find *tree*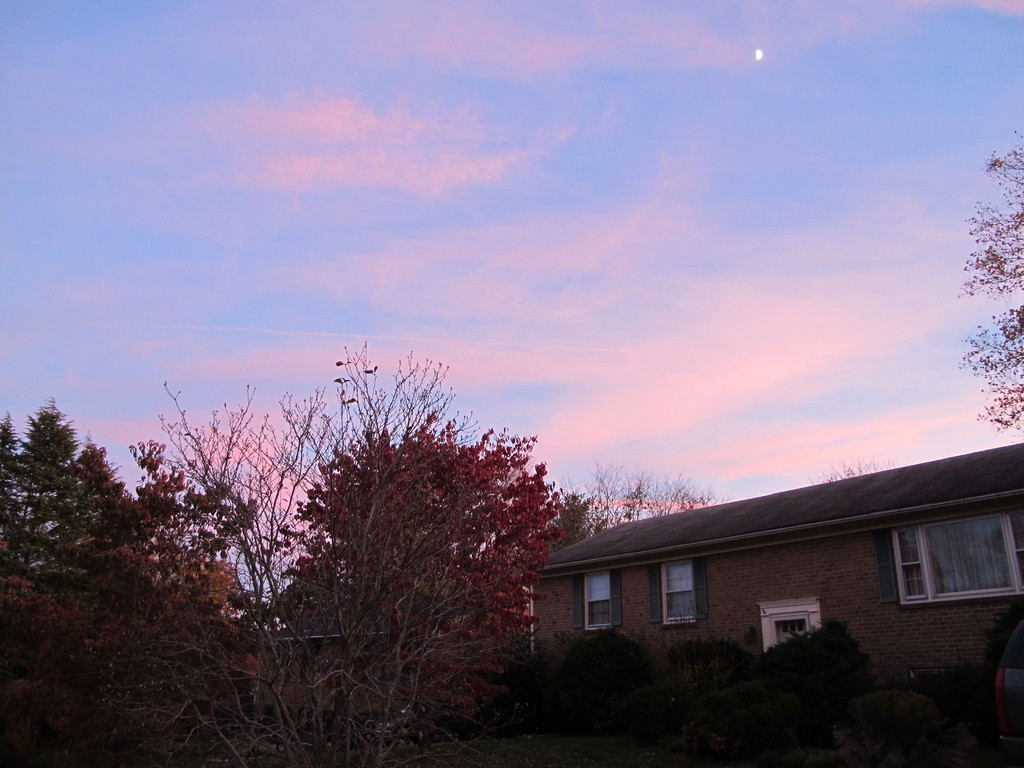
[left=953, top=129, right=1023, bottom=441]
